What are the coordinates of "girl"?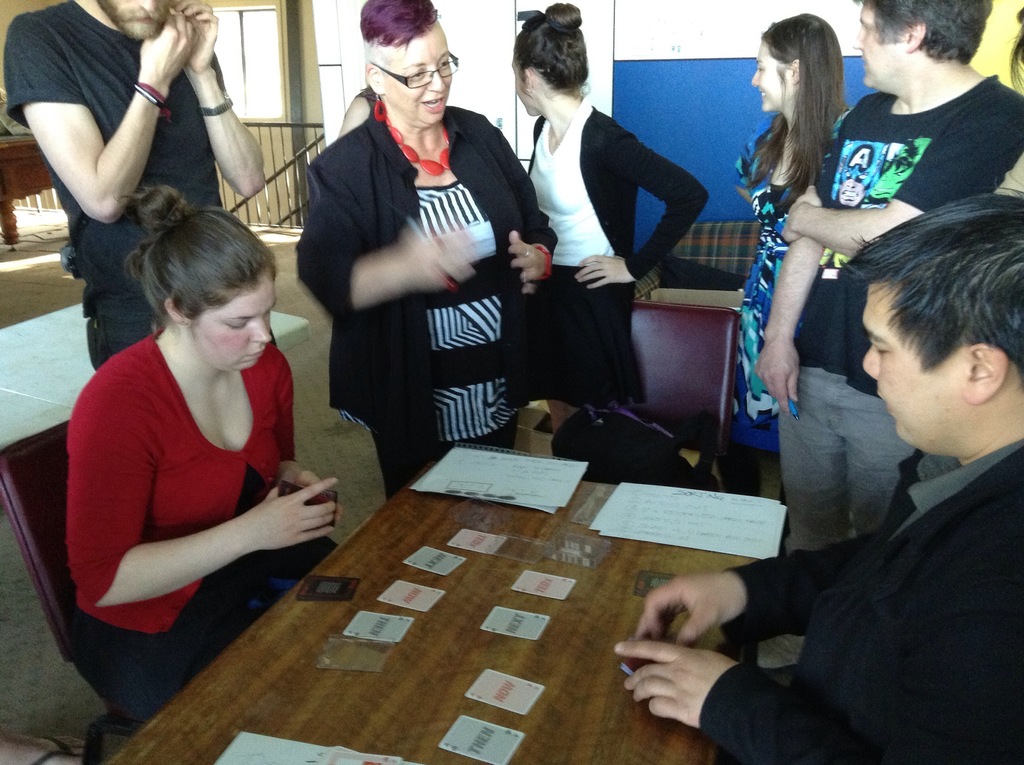
{"x1": 733, "y1": 15, "x2": 856, "y2": 501}.
